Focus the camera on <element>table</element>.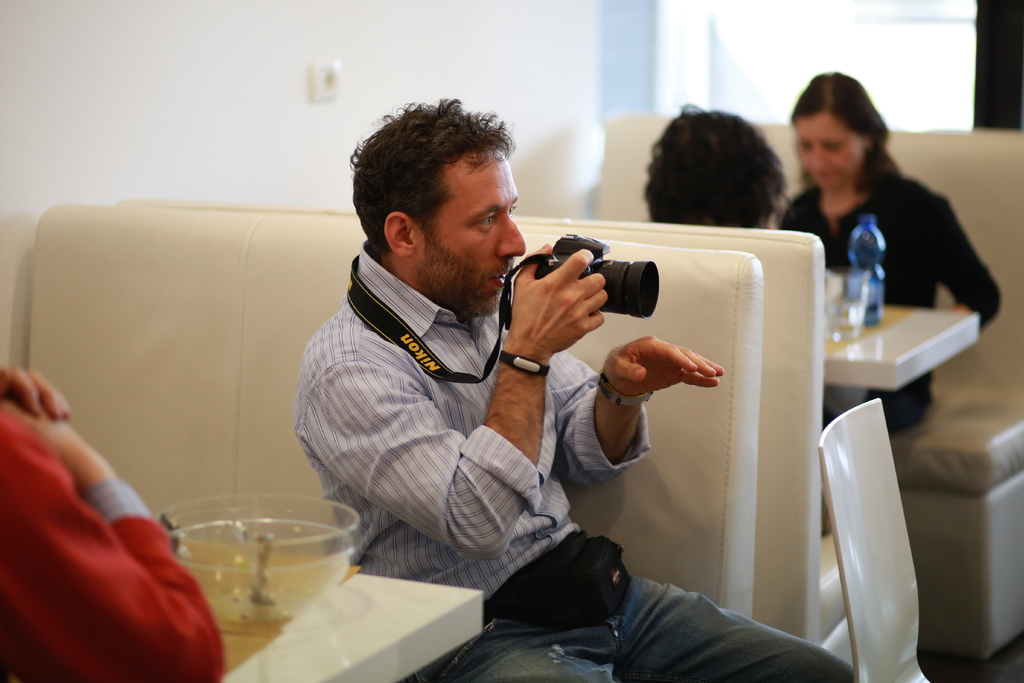
Focus region: detection(217, 575, 487, 682).
